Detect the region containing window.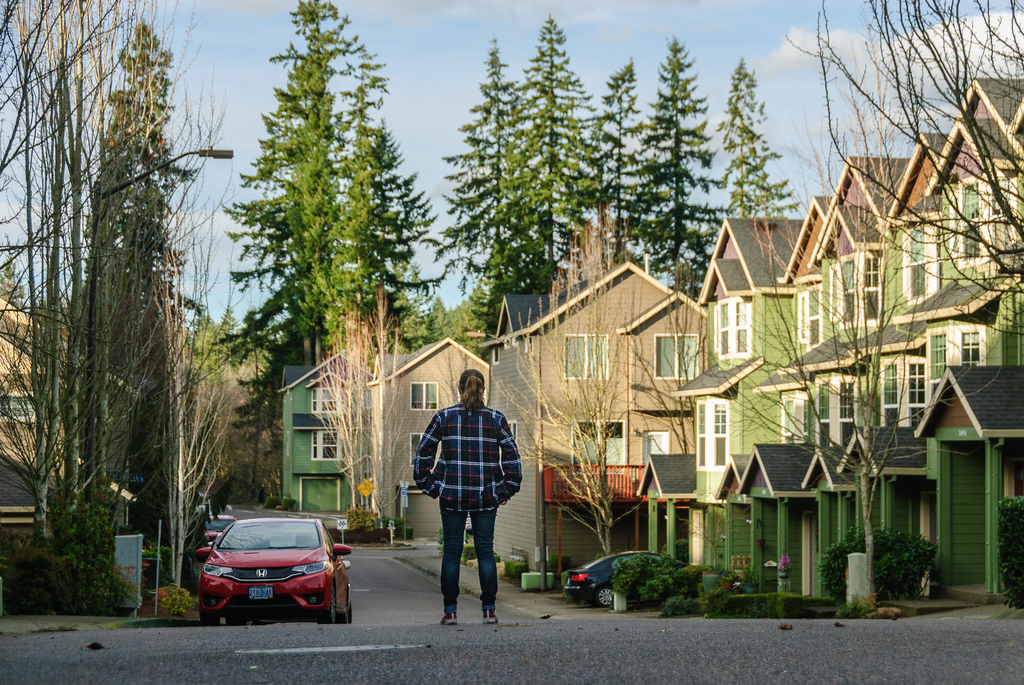
(left=797, top=286, right=828, bottom=349).
